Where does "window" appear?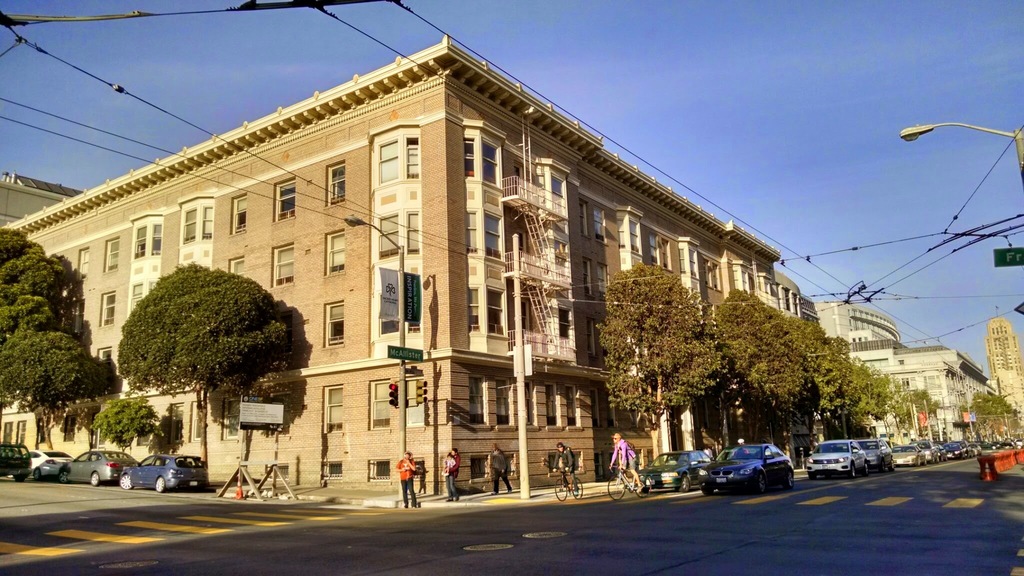
Appears at Rect(3, 419, 12, 442).
